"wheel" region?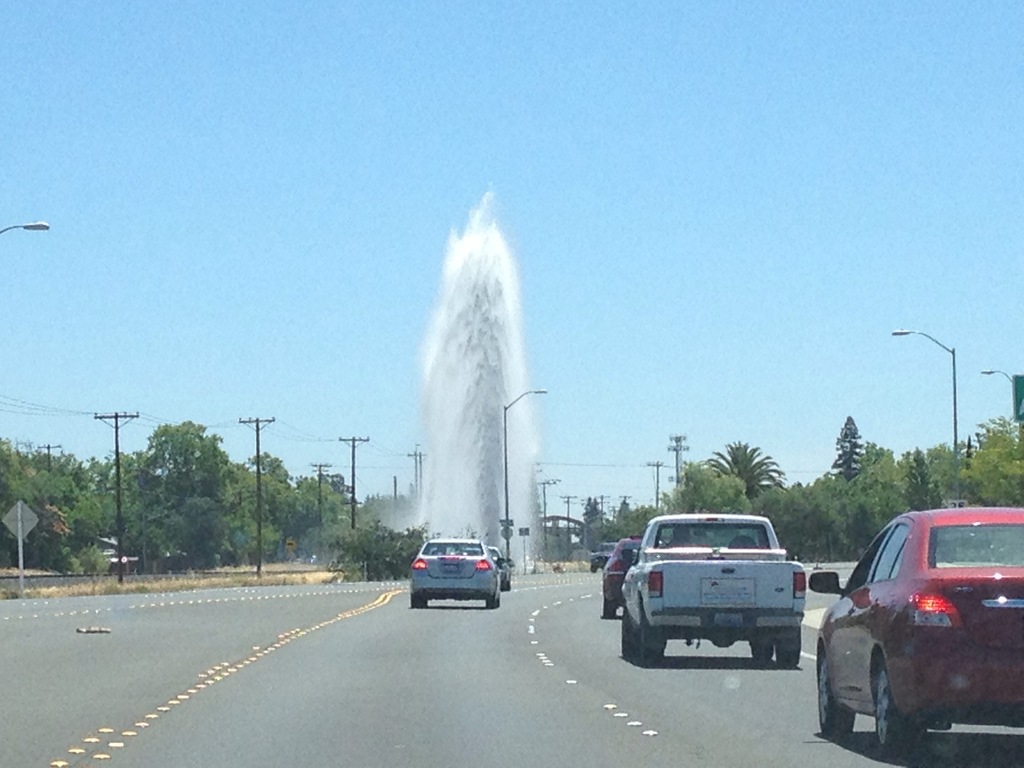
421,596,427,609
